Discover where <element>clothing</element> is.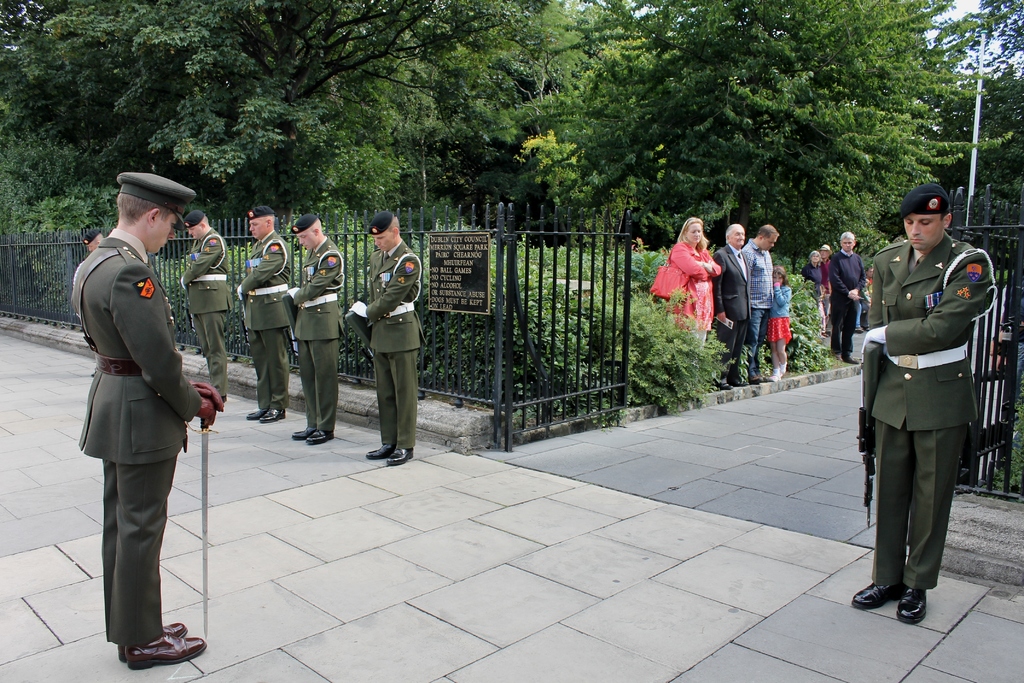
Discovered at detection(180, 227, 234, 397).
